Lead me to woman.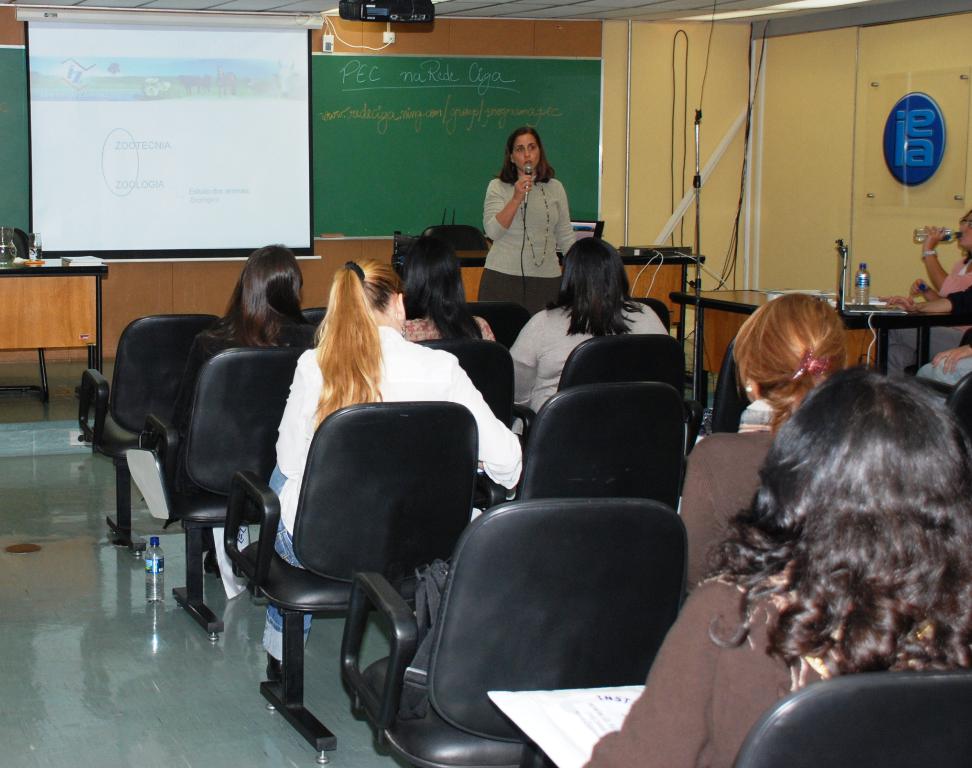
Lead to 397,241,496,340.
